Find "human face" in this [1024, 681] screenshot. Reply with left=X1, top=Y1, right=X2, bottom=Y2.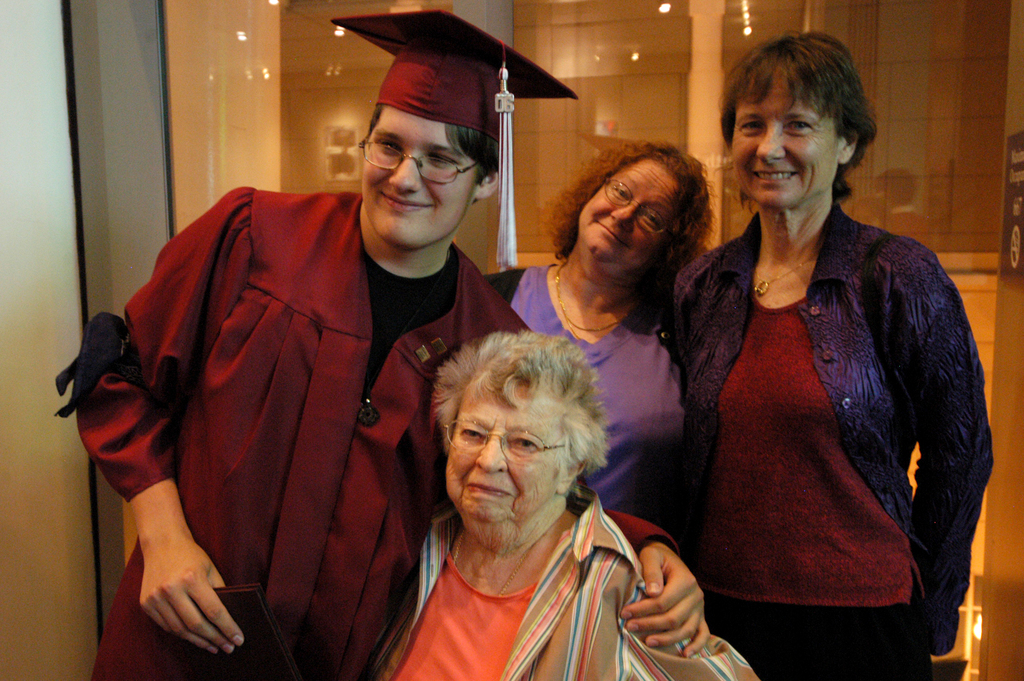
left=361, top=101, right=474, bottom=246.
